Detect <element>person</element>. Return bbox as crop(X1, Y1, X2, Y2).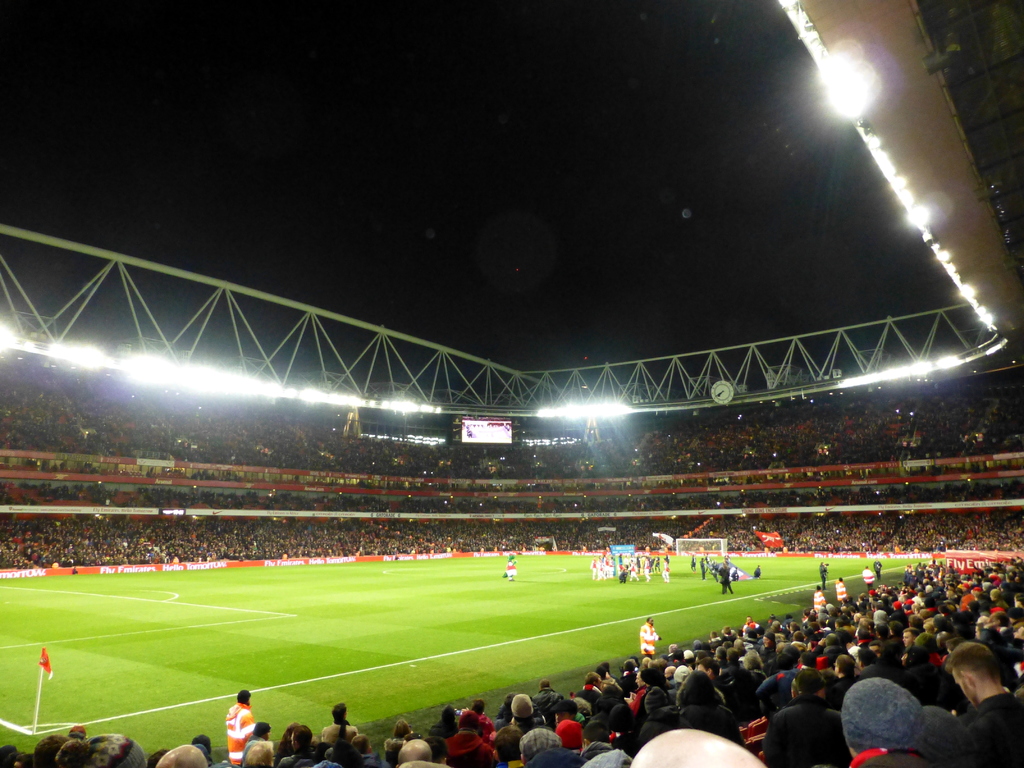
crop(817, 557, 828, 581).
